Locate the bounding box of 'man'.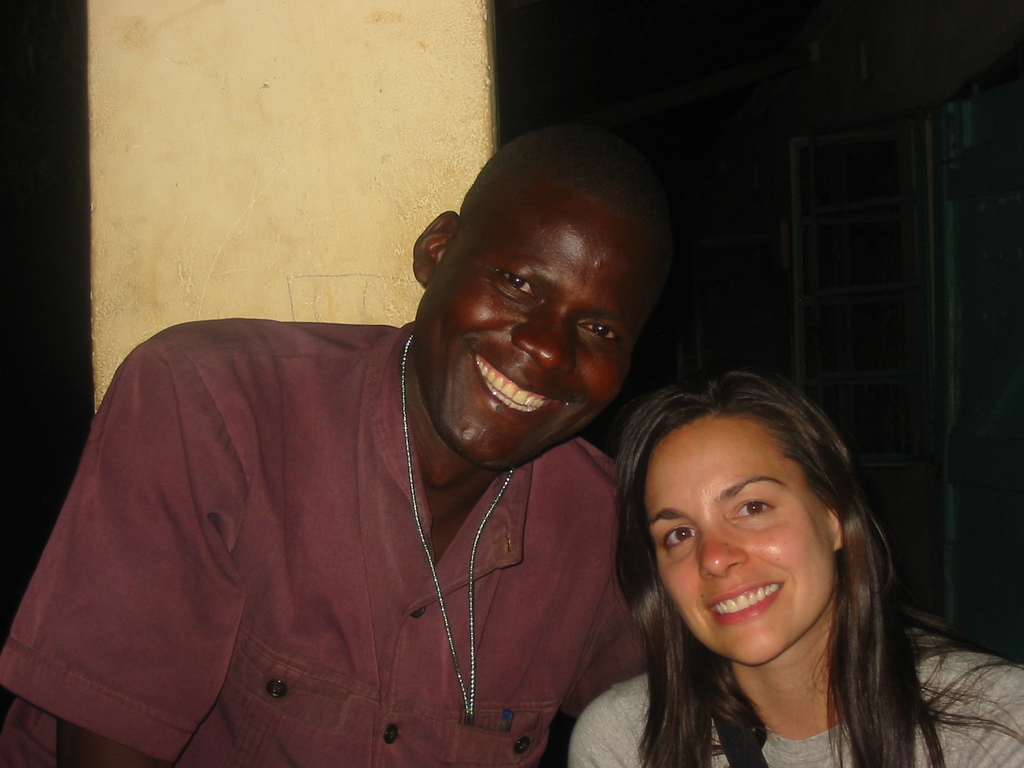
Bounding box: 47, 120, 728, 767.
